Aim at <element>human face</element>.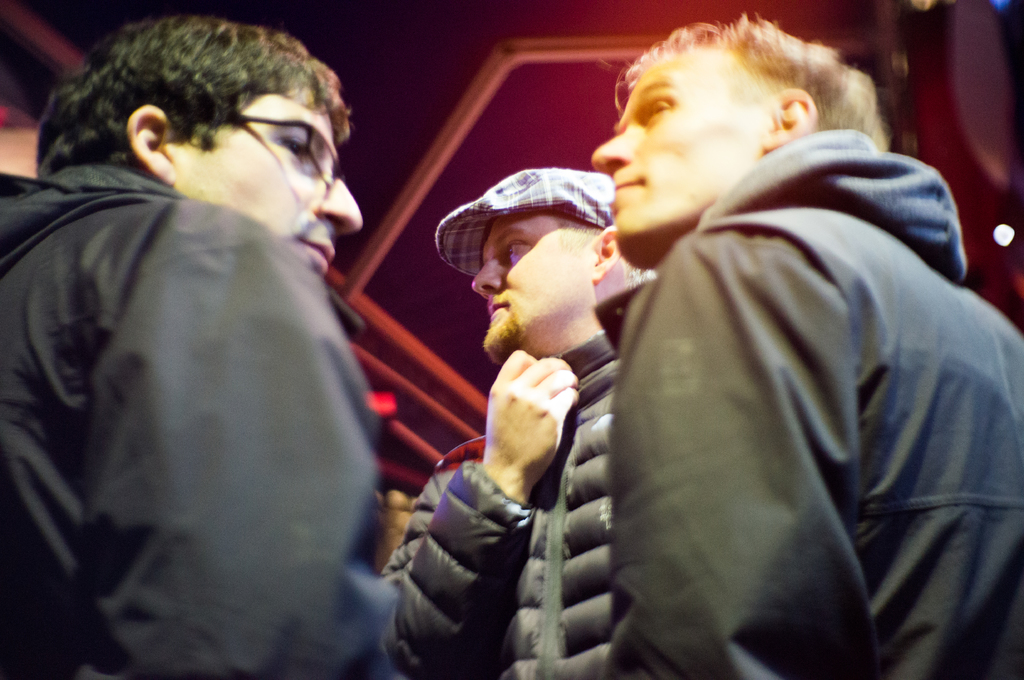
Aimed at box(177, 91, 365, 283).
